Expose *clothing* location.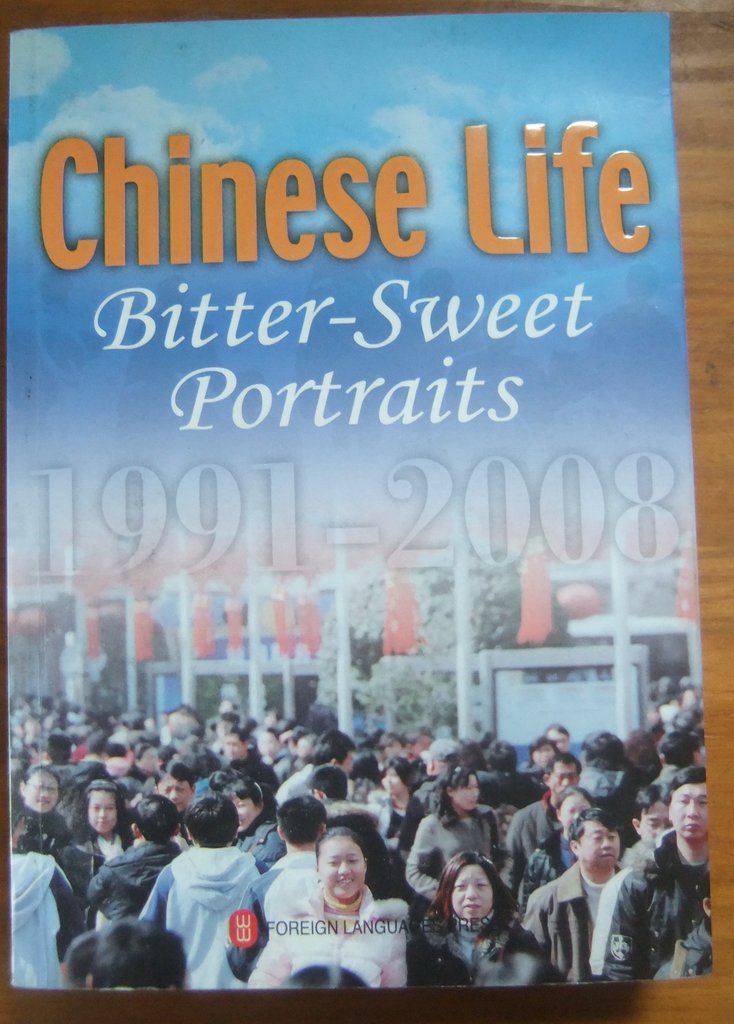
Exposed at x1=605 y1=833 x2=722 y2=977.
